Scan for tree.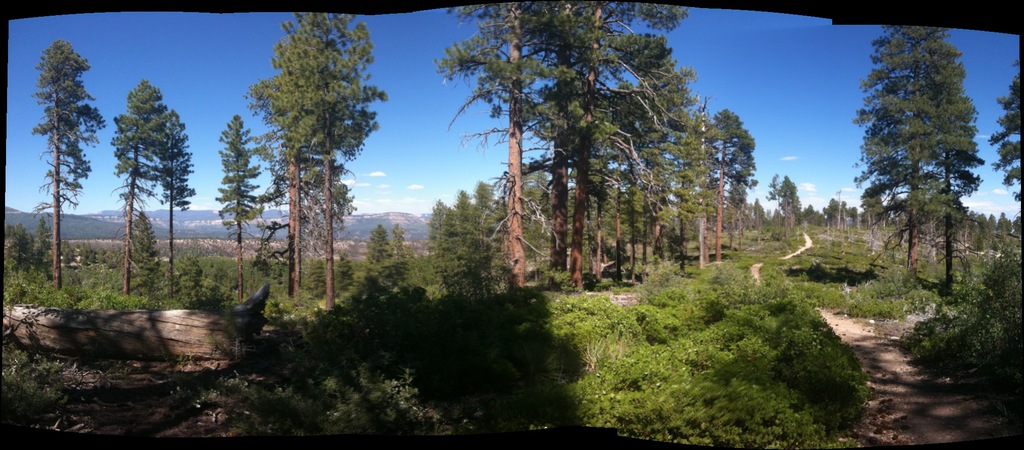
Scan result: crop(35, 38, 107, 291).
